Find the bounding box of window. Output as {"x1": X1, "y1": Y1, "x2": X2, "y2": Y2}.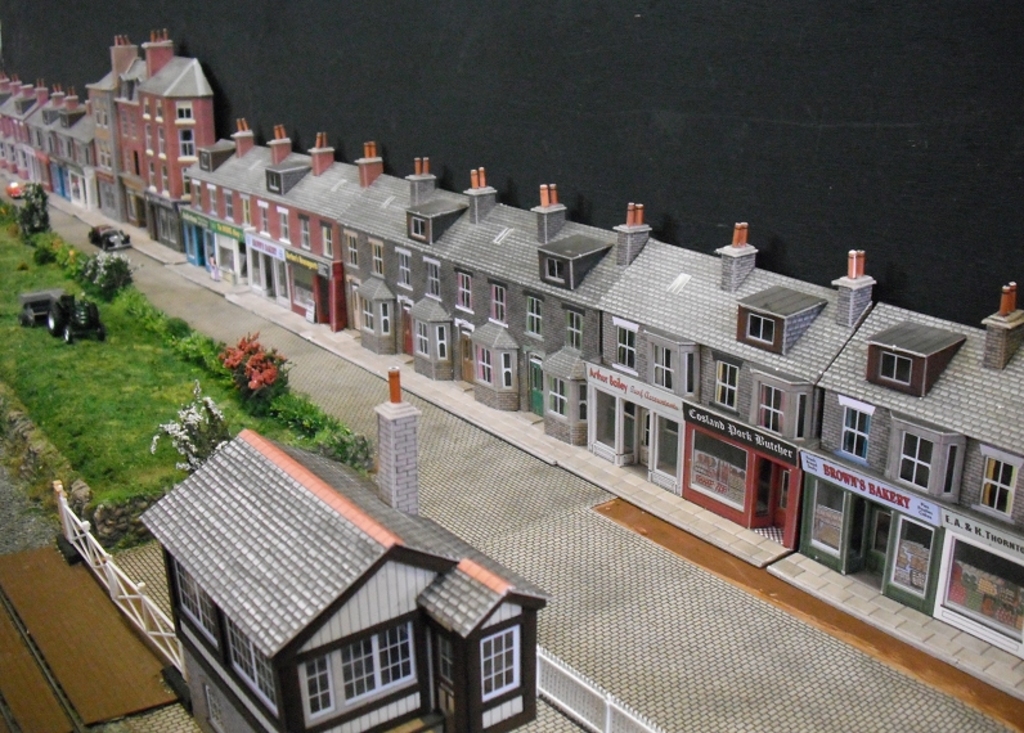
{"x1": 313, "y1": 638, "x2": 419, "y2": 706}.
